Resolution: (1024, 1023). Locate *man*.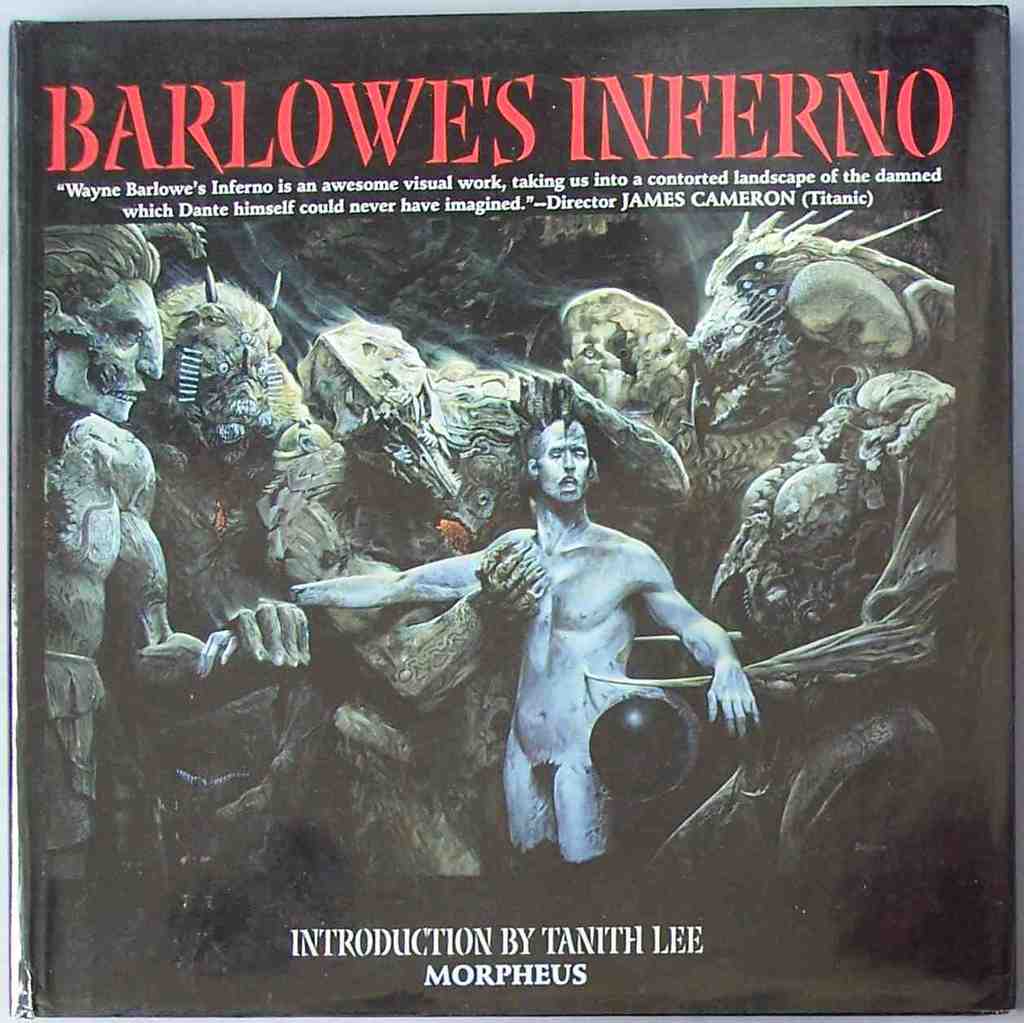
(34, 220, 333, 880).
